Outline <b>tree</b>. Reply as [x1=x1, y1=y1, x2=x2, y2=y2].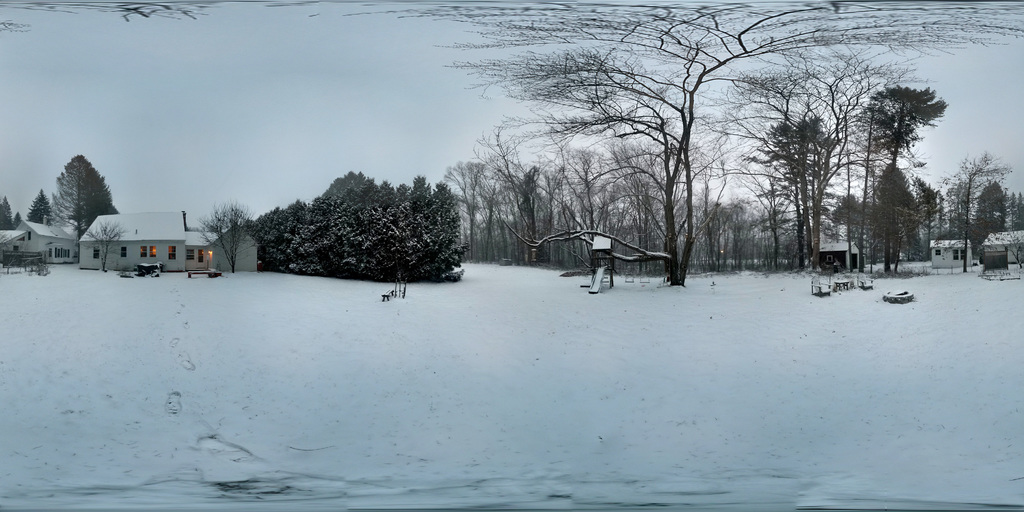
[x1=236, y1=164, x2=463, y2=280].
